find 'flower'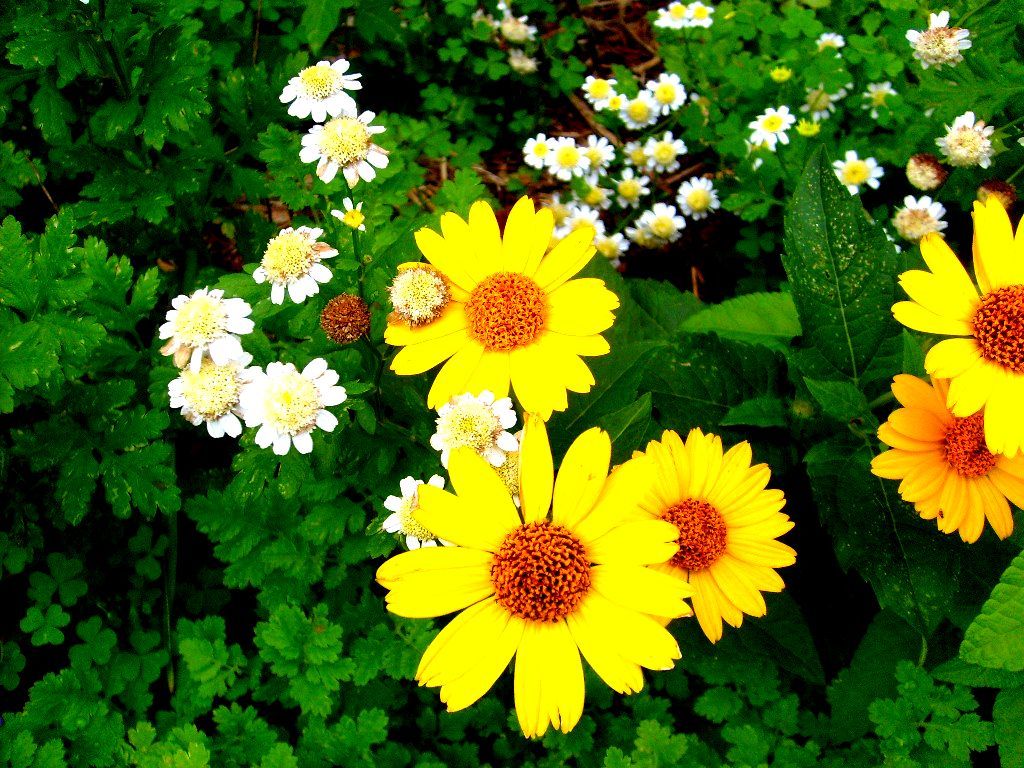
l=584, t=80, r=618, b=110
